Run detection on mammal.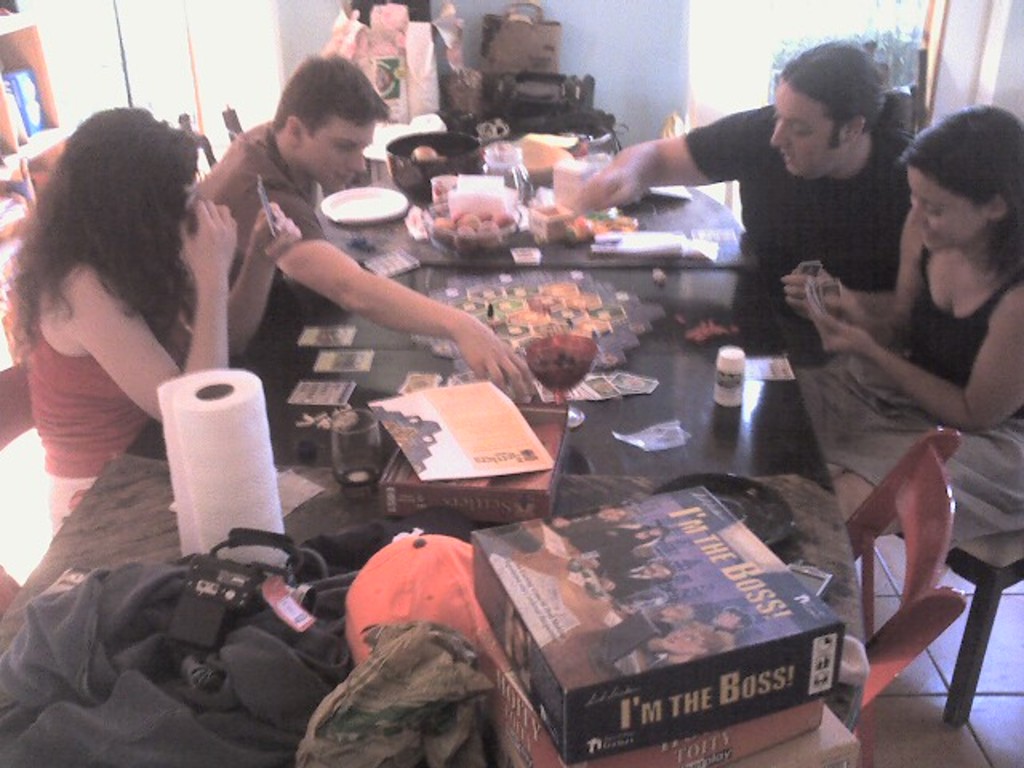
Result: <bbox>6, 82, 264, 515</bbox>.
